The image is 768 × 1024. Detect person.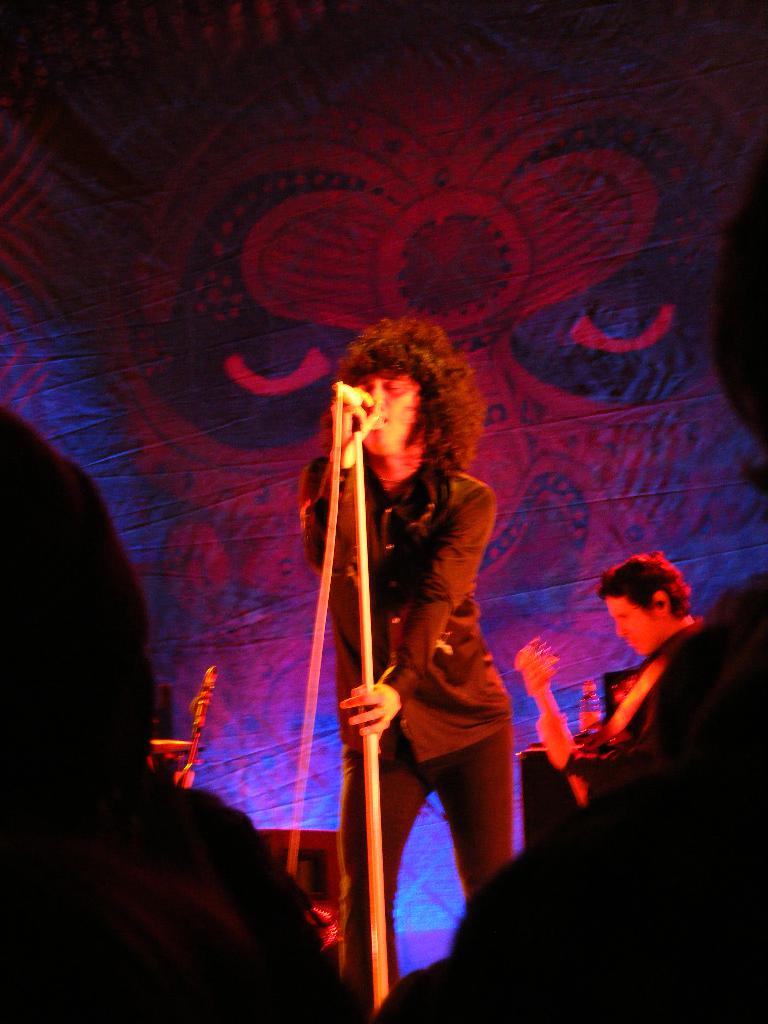
Detection: (x1=298, y1=319, x2=511, y2=1004).
